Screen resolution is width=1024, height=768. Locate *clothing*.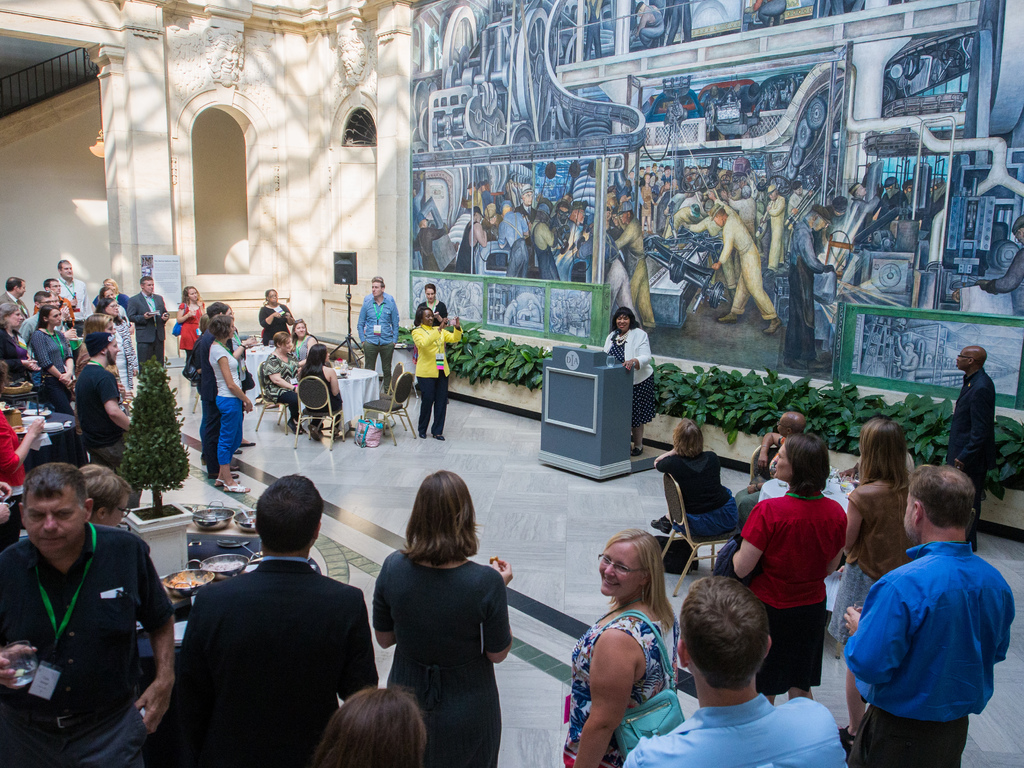
[left=179, top=295, right=216, bottom=356].
